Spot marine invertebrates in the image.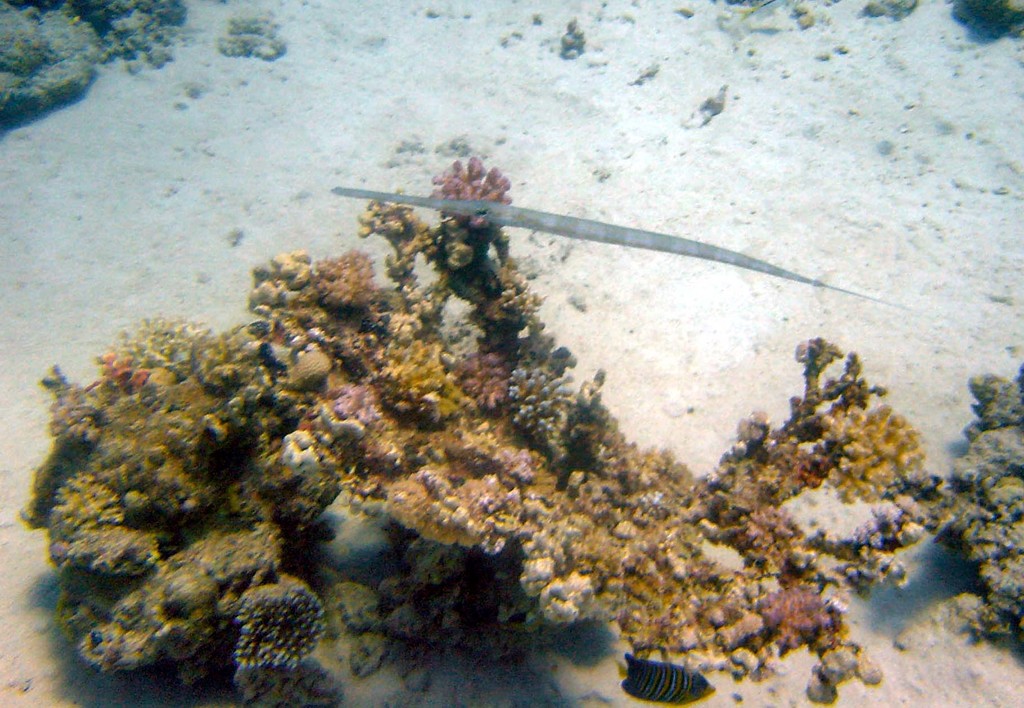
marine invertebrates found at pyautogui.locateOnScreen(812, 398, 924, 500).
